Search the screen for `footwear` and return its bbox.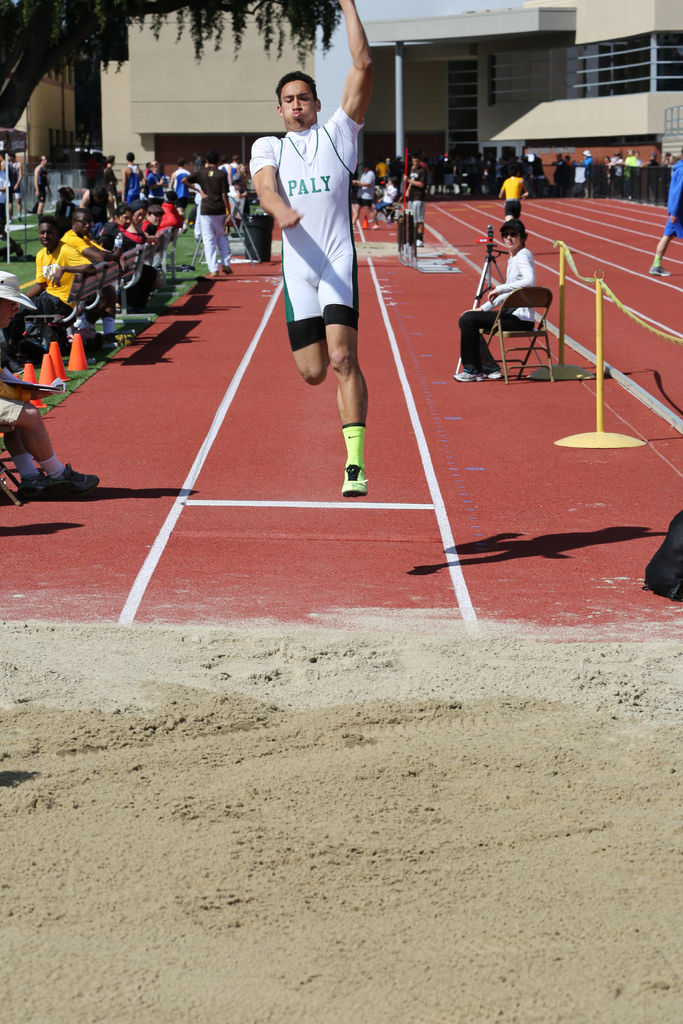
Found: (left=12, top=468, right=76, bottom=498).
